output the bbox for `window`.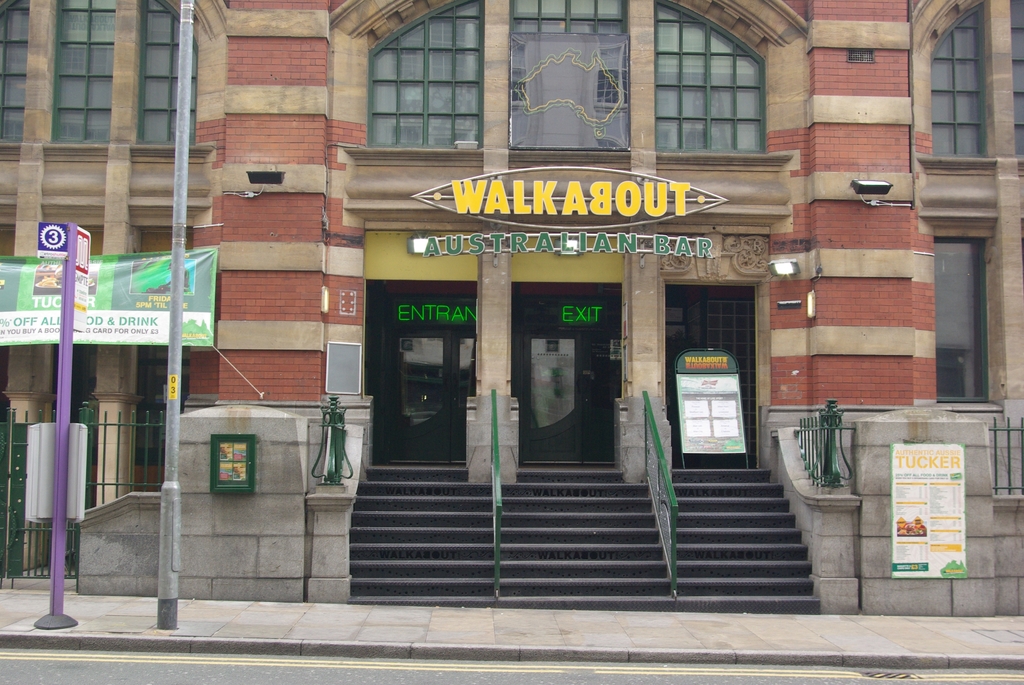
{"left": 497, "top": 0, "right": 640, "bottom": 155}.
